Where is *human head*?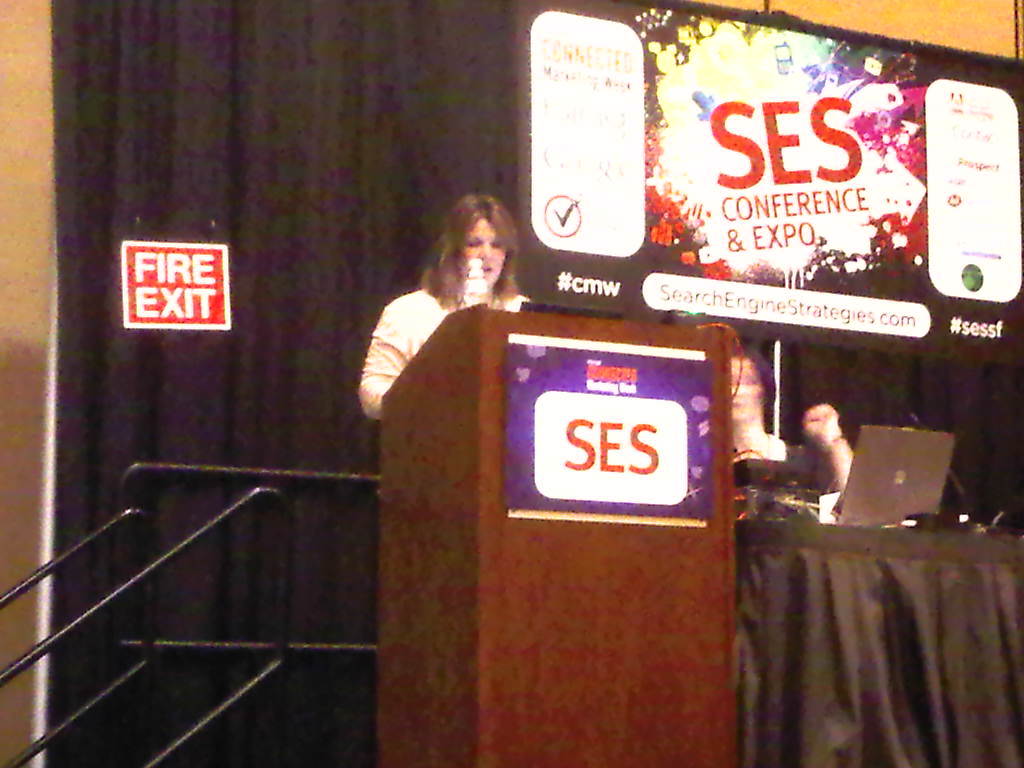
region(727, 346, 781, 430).
